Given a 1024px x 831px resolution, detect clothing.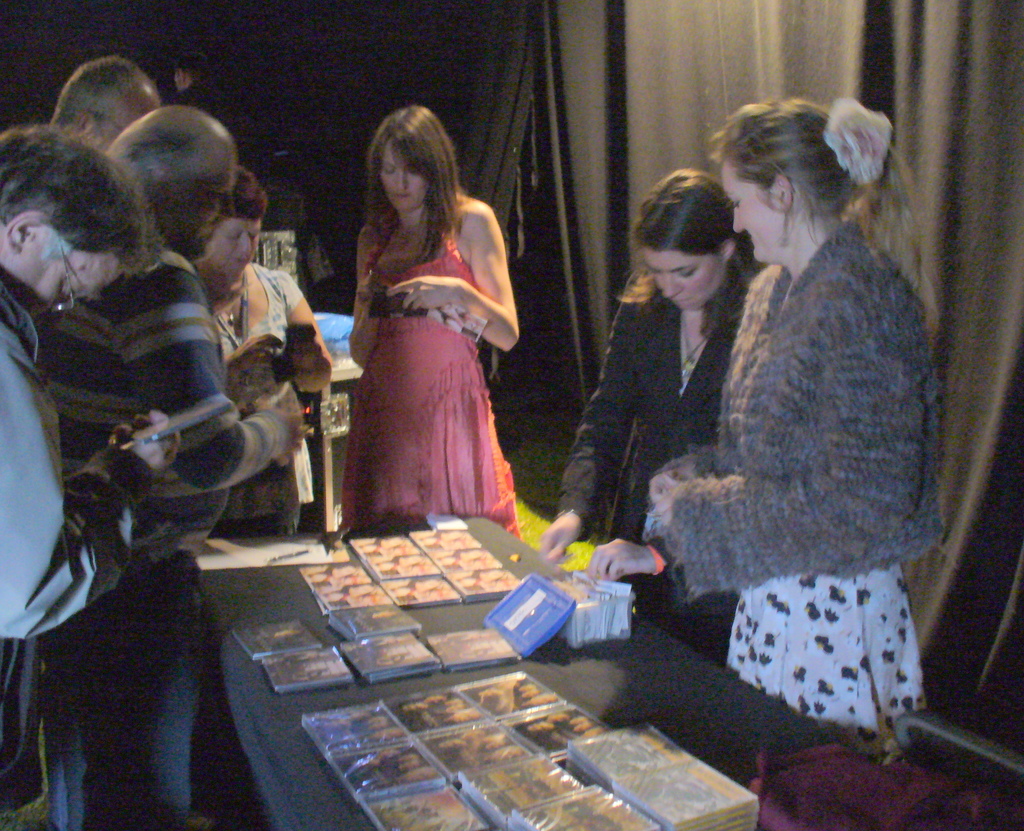
pyautogui.locateOnScreen(0, 269, 134, 828).
